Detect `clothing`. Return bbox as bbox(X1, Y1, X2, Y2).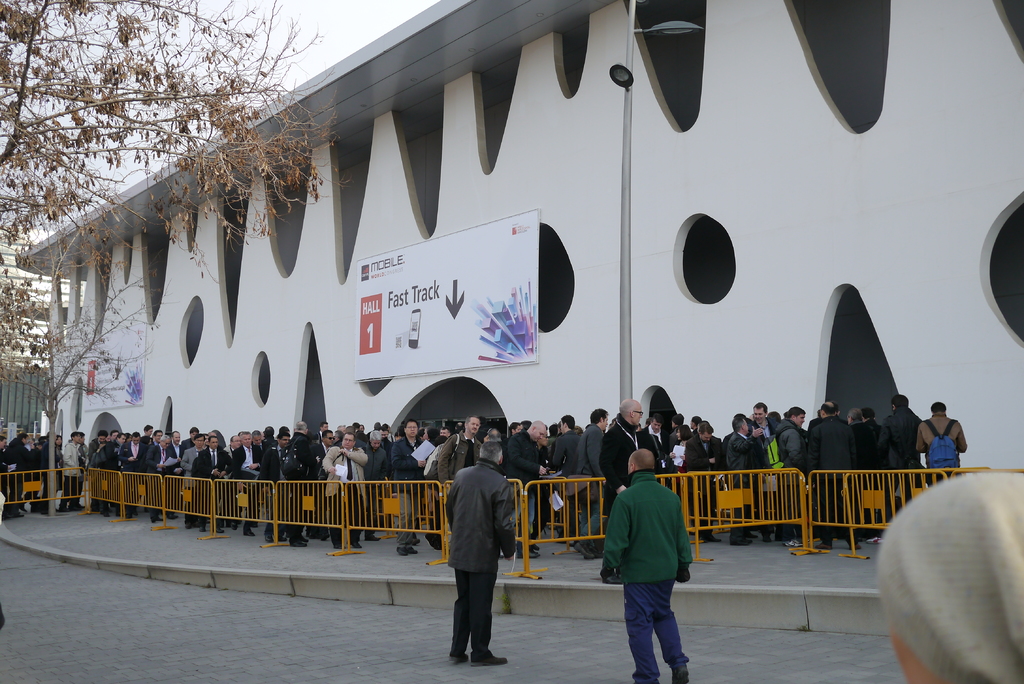
bbox(639, 427, 676, 476).
